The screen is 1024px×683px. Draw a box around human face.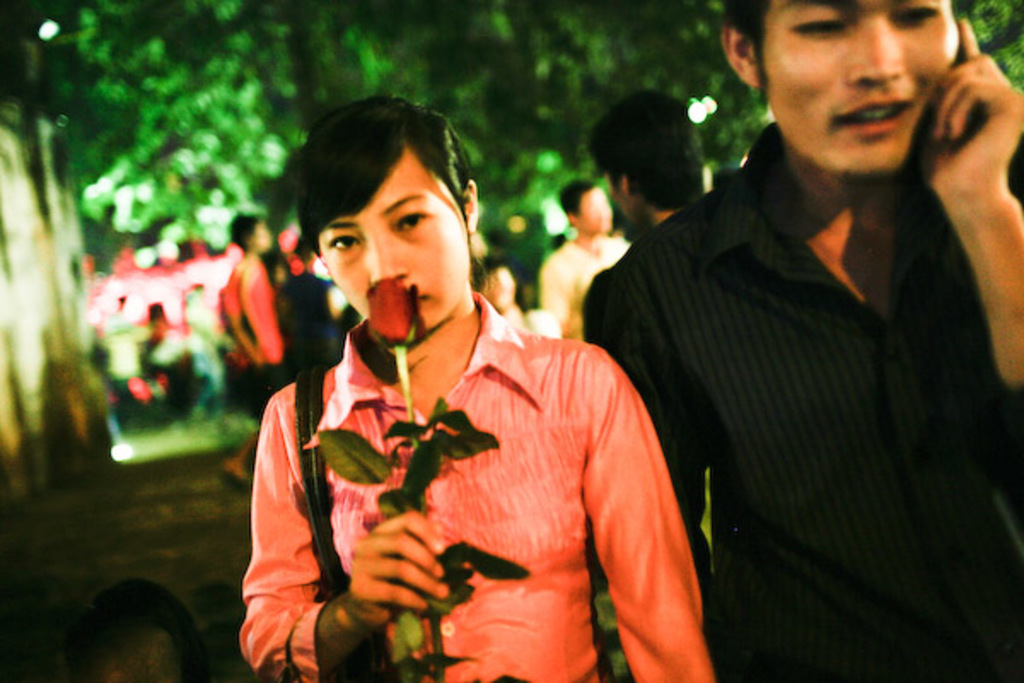
<region>323, 157, 454, 342</region>.
